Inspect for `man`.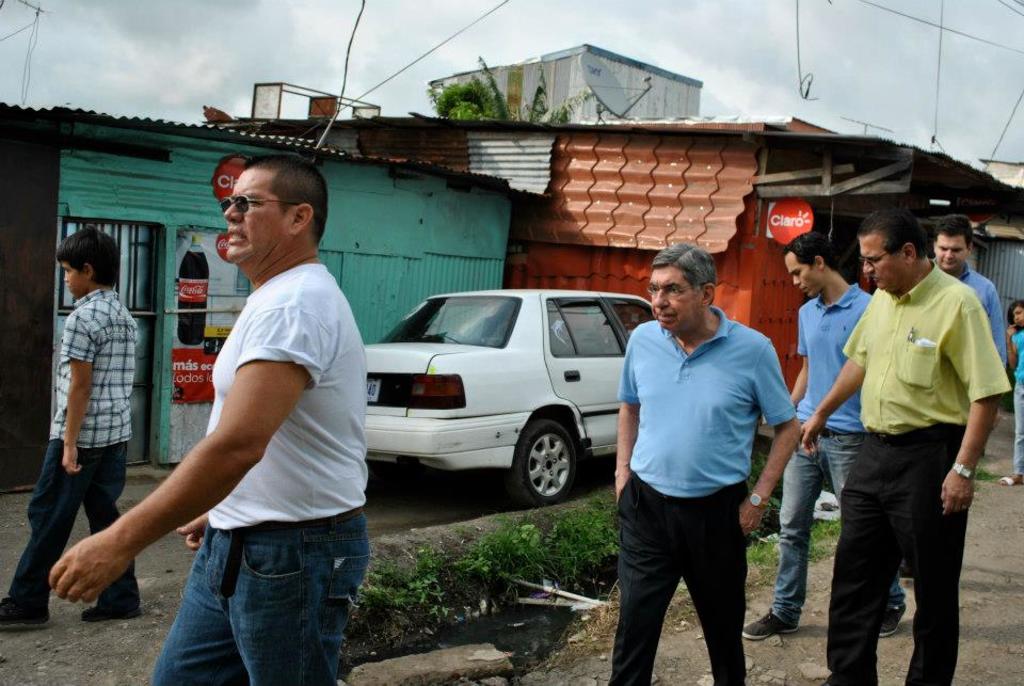
Inspection: <box>928,213,1012,374</box>.
